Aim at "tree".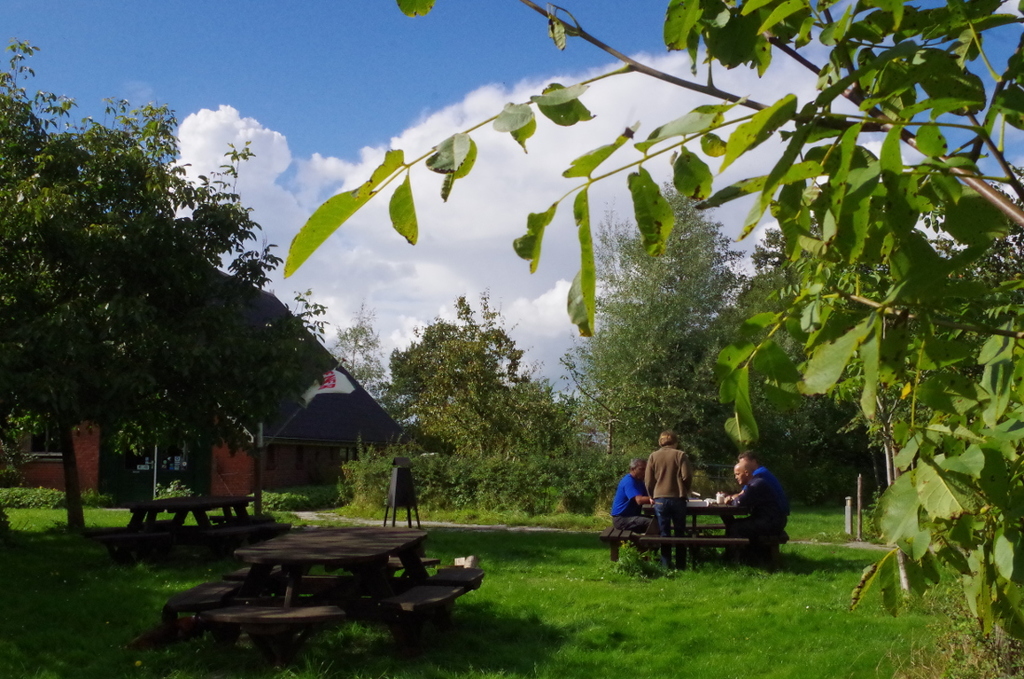
Aimed at {"left": 326, "top": 302, "right": 420, "bottom": 435}.
